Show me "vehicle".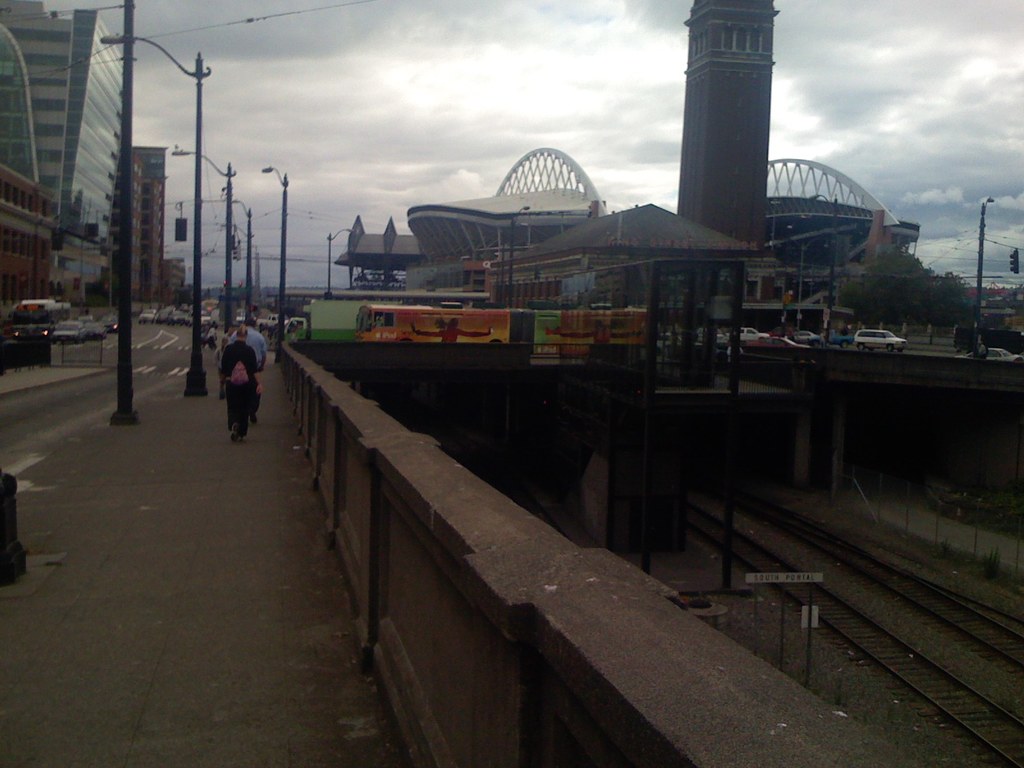
"vehicle" is here: select_region(961, 342, 1023, 365).
